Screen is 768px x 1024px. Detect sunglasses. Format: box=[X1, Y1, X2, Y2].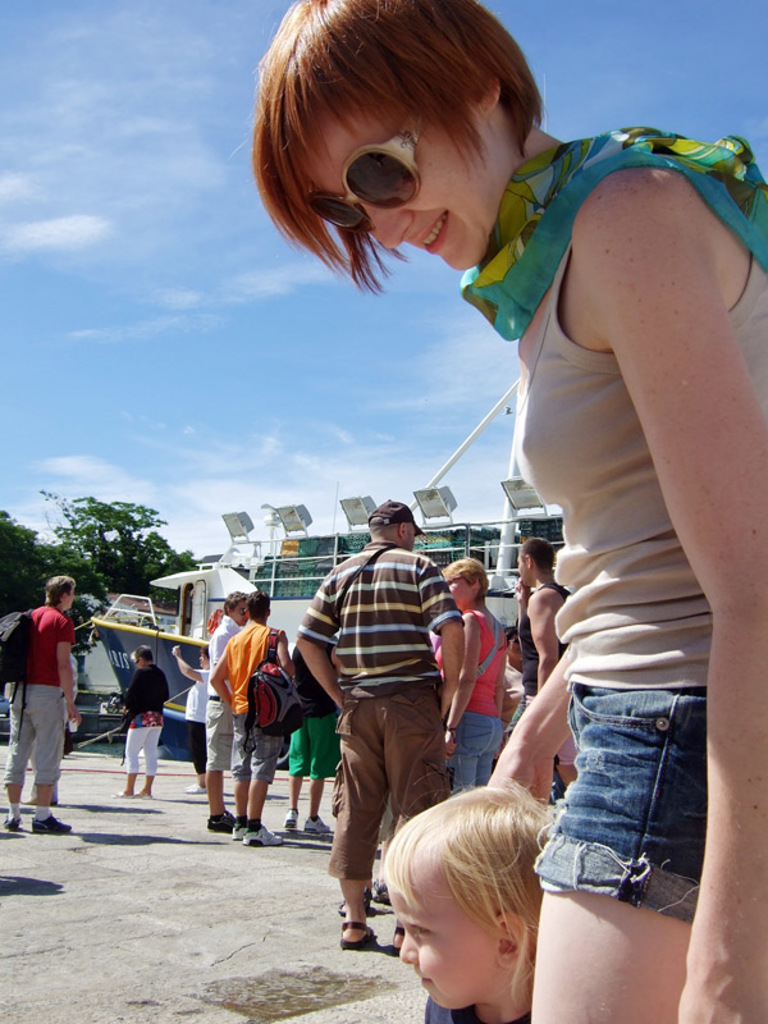
box=[300, 122, 425, 232].
